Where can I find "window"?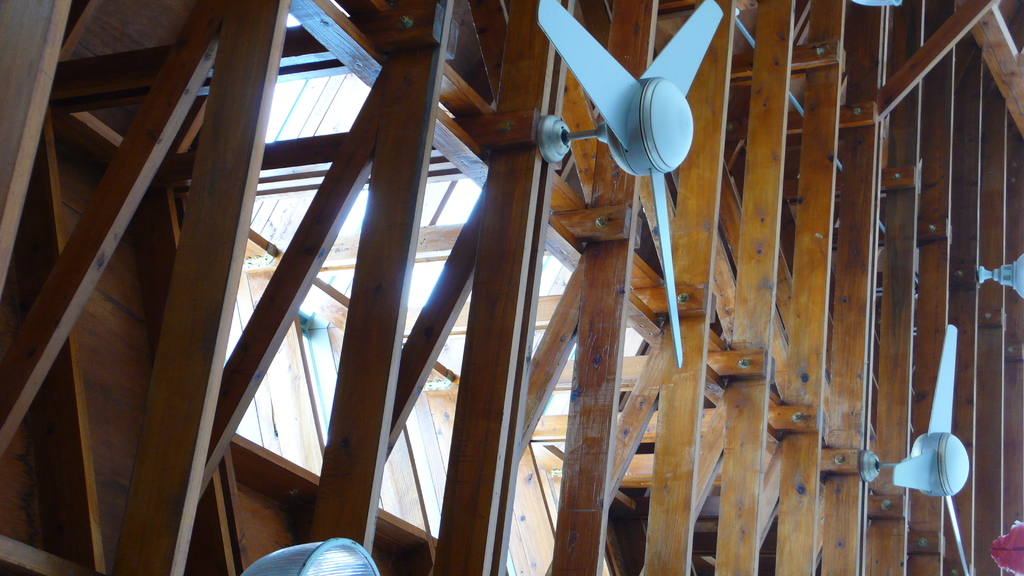
You can find it at x1=262 y1=63 x2=368 y2=154.
